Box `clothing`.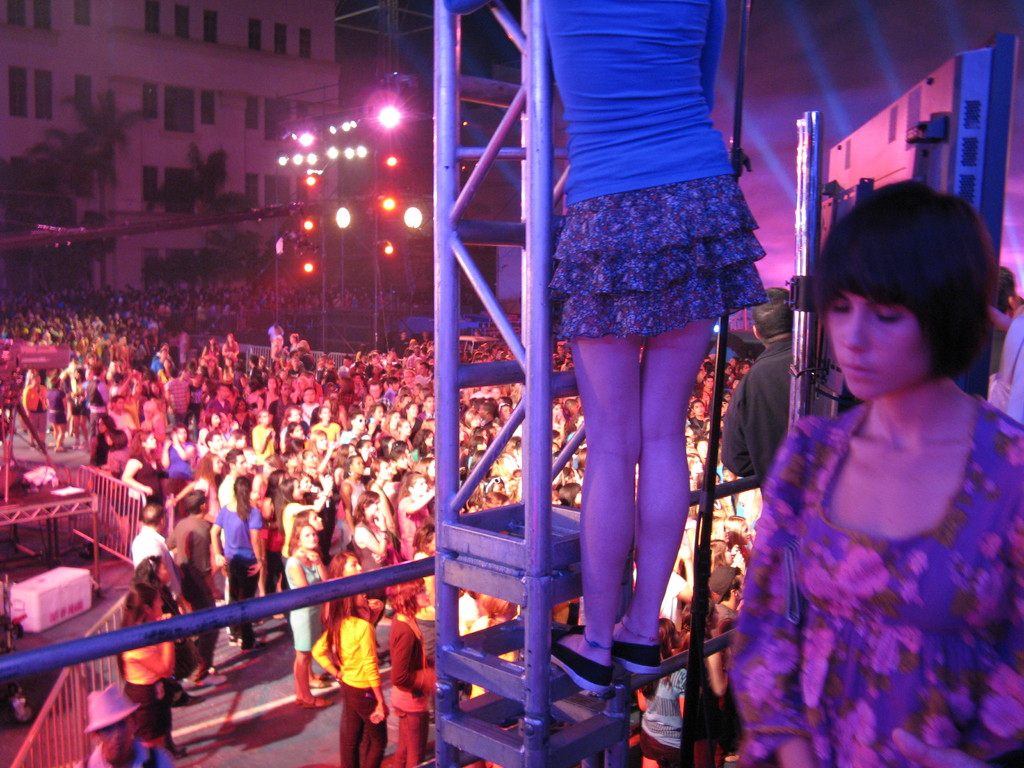
[256,425,276,462].
